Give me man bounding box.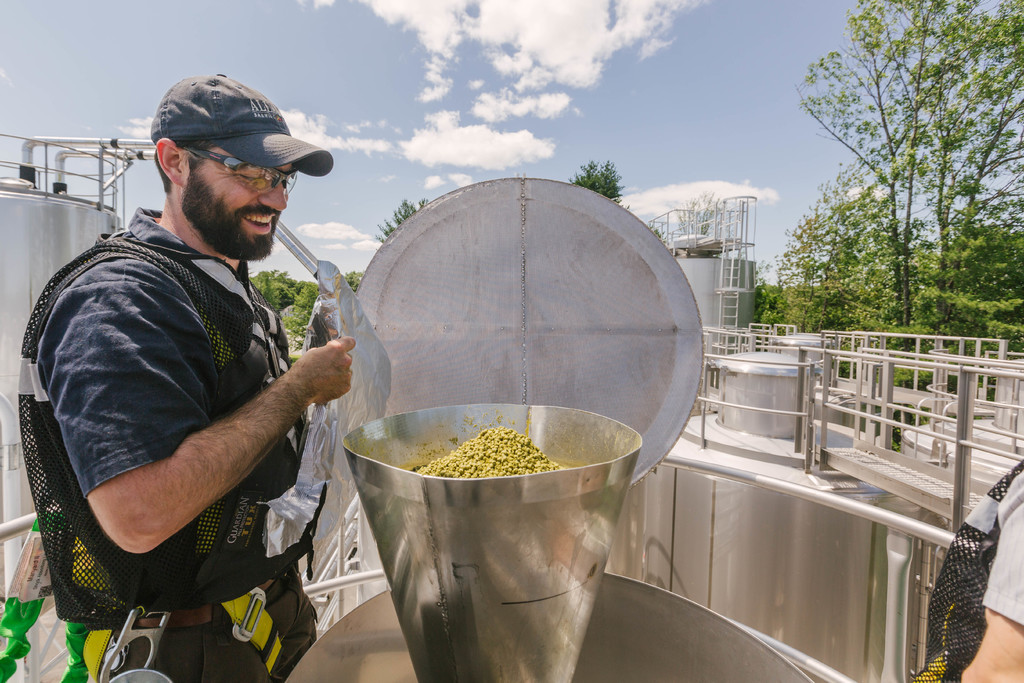
Rect(19, 72, 369, 682).
